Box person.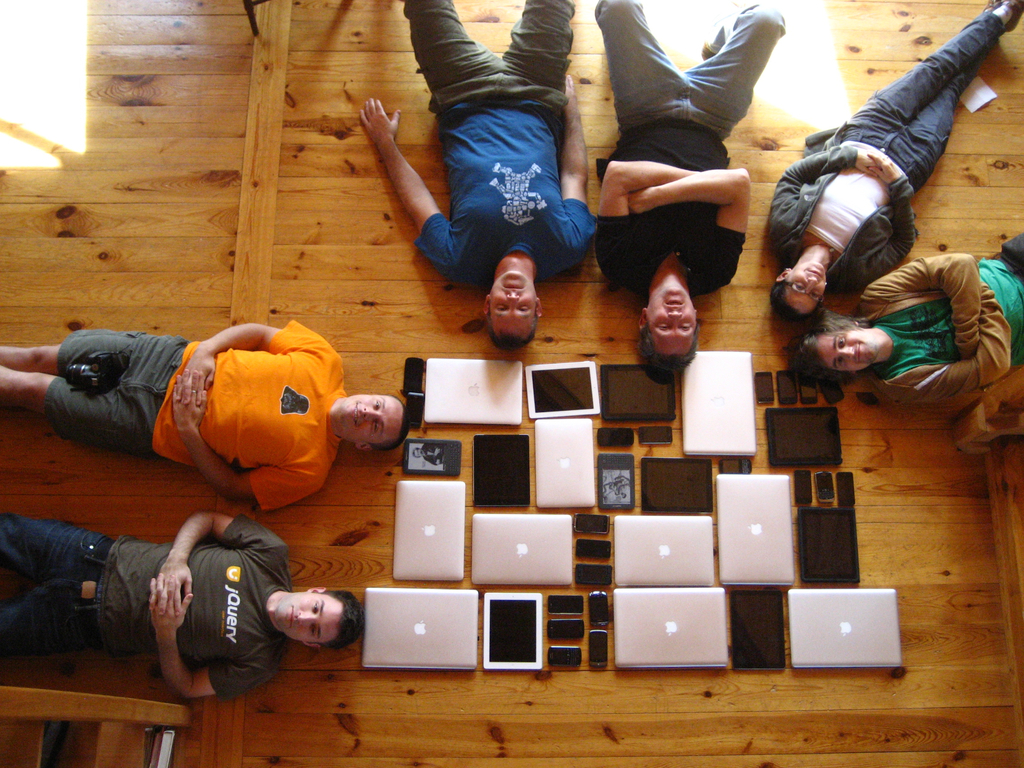
region(783, 232, 1023, 395).
